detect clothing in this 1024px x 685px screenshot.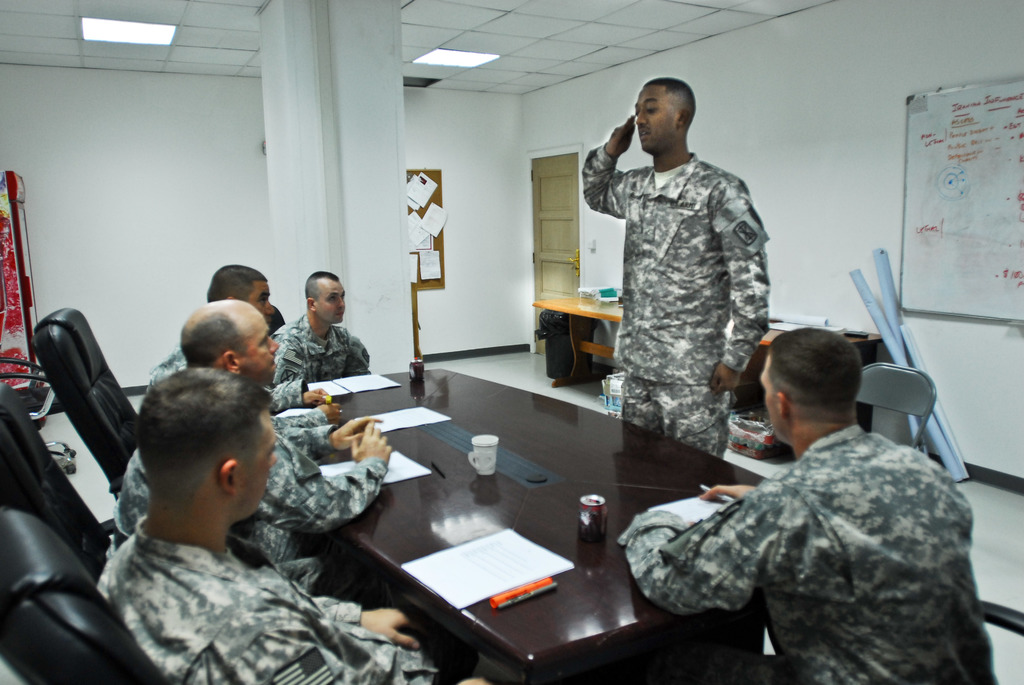
Detection: x1=79, y1=514, x2=463, y2=684.
